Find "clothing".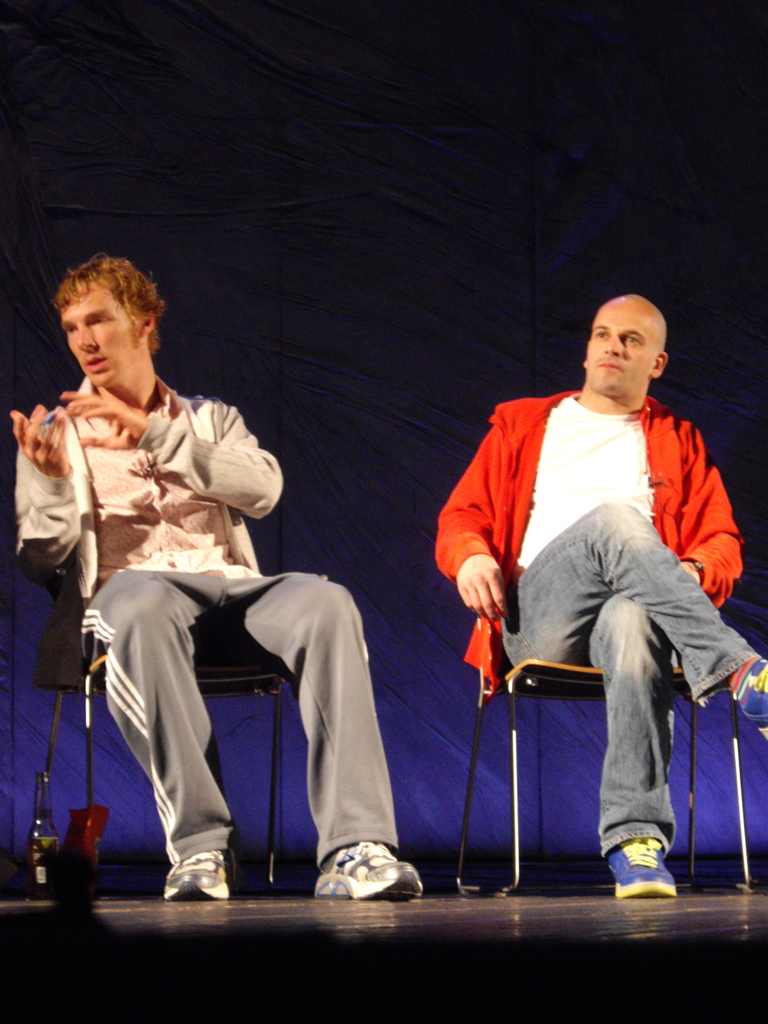
[x1=15, y1=383, x2=395, y2=852].
